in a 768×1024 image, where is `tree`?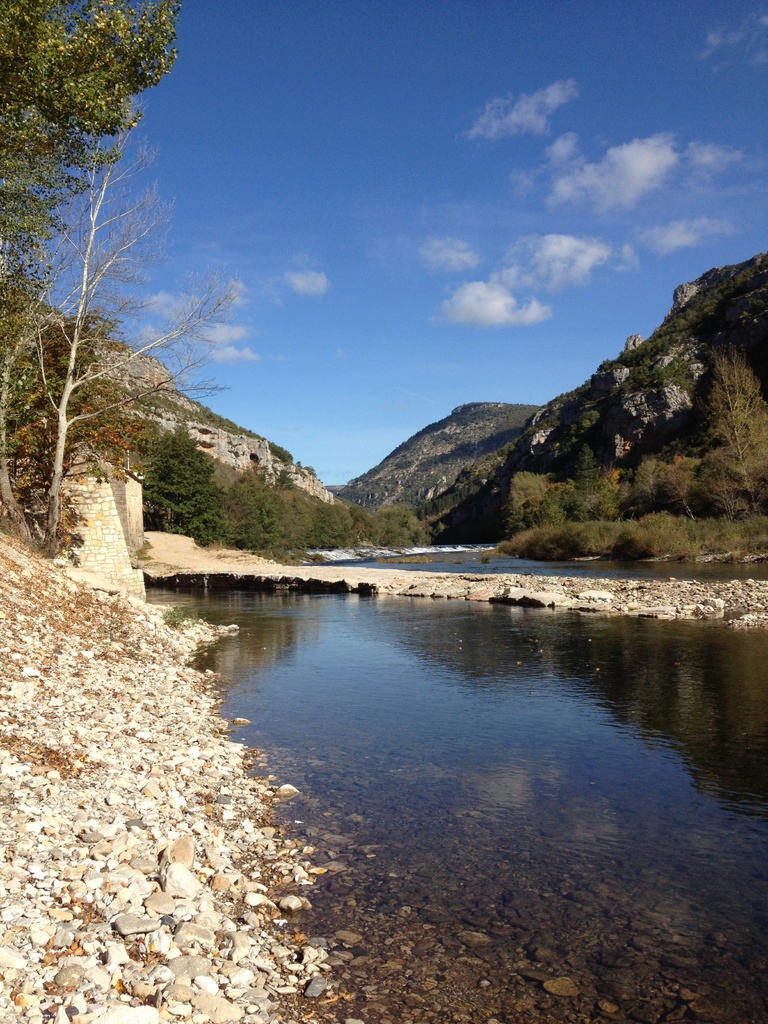
6 89 218 570.
